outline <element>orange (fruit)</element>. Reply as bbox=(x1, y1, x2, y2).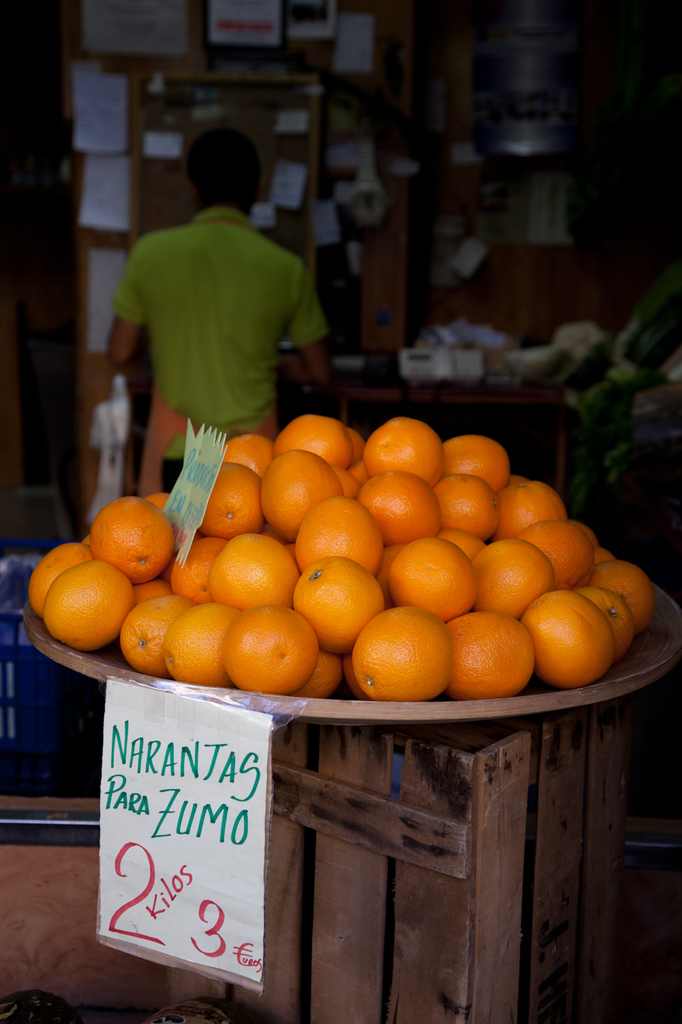
bbox=(265, 447, 328, 535).
